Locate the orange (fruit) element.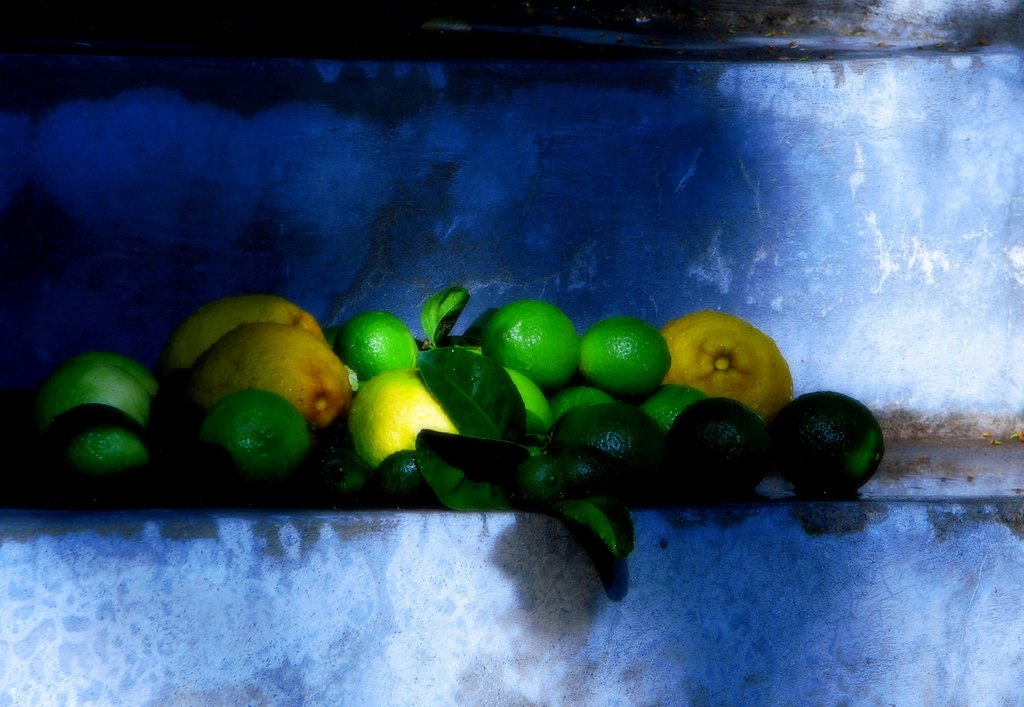
Element bbox: crop(783, 388, 893, 500).
